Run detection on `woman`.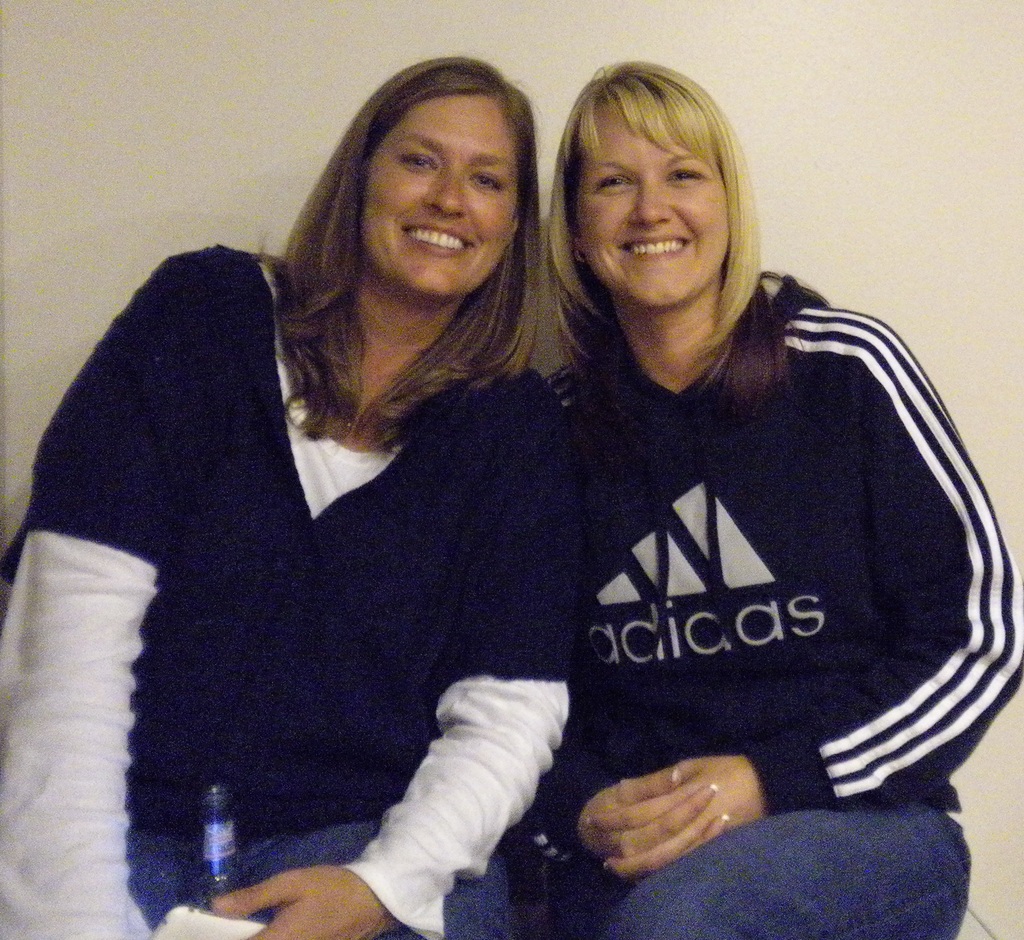
Result: {"x1": 0, "y1": 54, "x2": 582, "y2": 939}.
